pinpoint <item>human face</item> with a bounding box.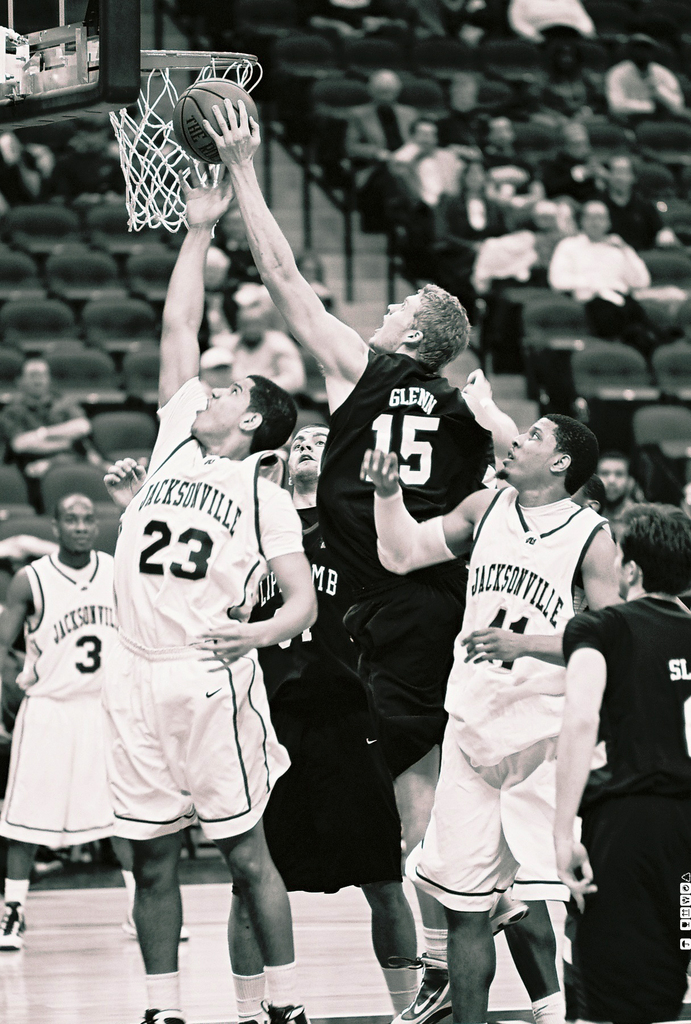
601, 458, 634, 500.
